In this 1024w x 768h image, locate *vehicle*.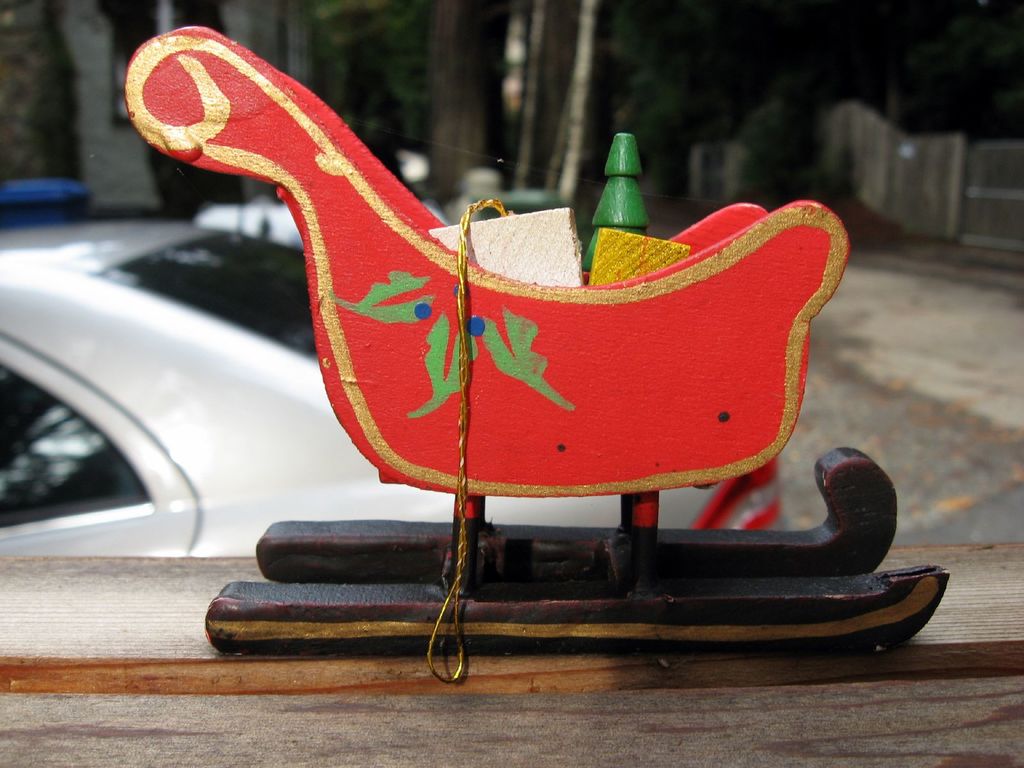
Bounding box: (0,212,796,560).
